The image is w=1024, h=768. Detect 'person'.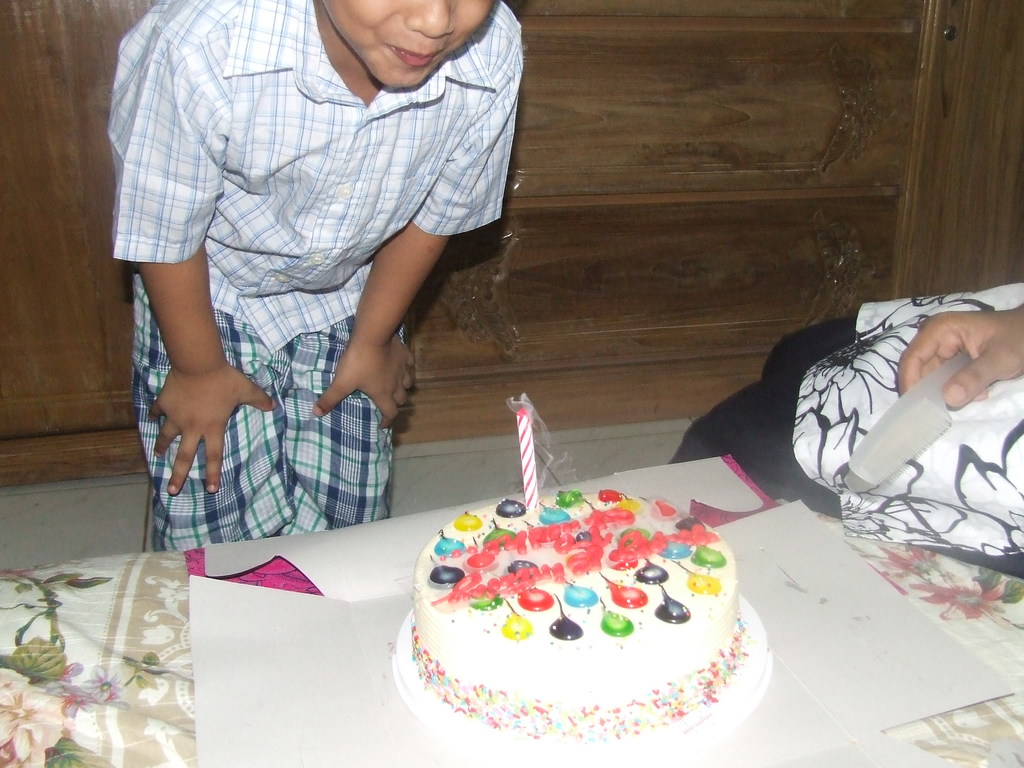
Detection: 128/0/541/607.
